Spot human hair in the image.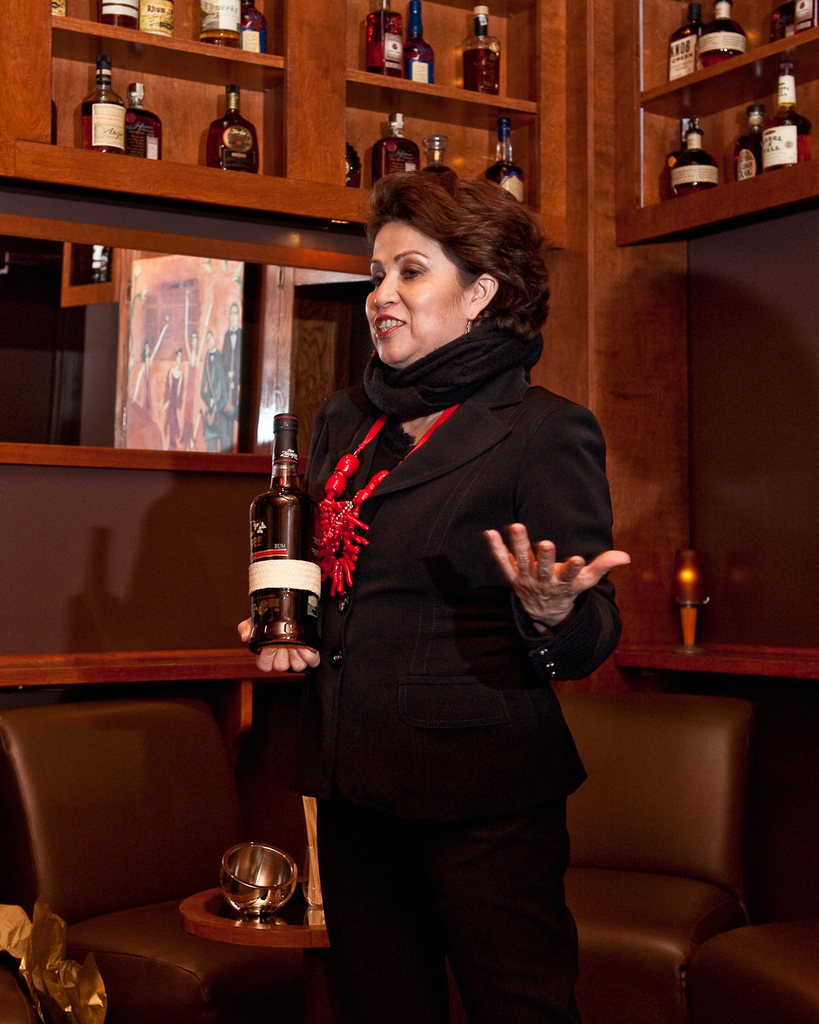
human hair found at x1=357, y1=173, x2=552, y2=390.
